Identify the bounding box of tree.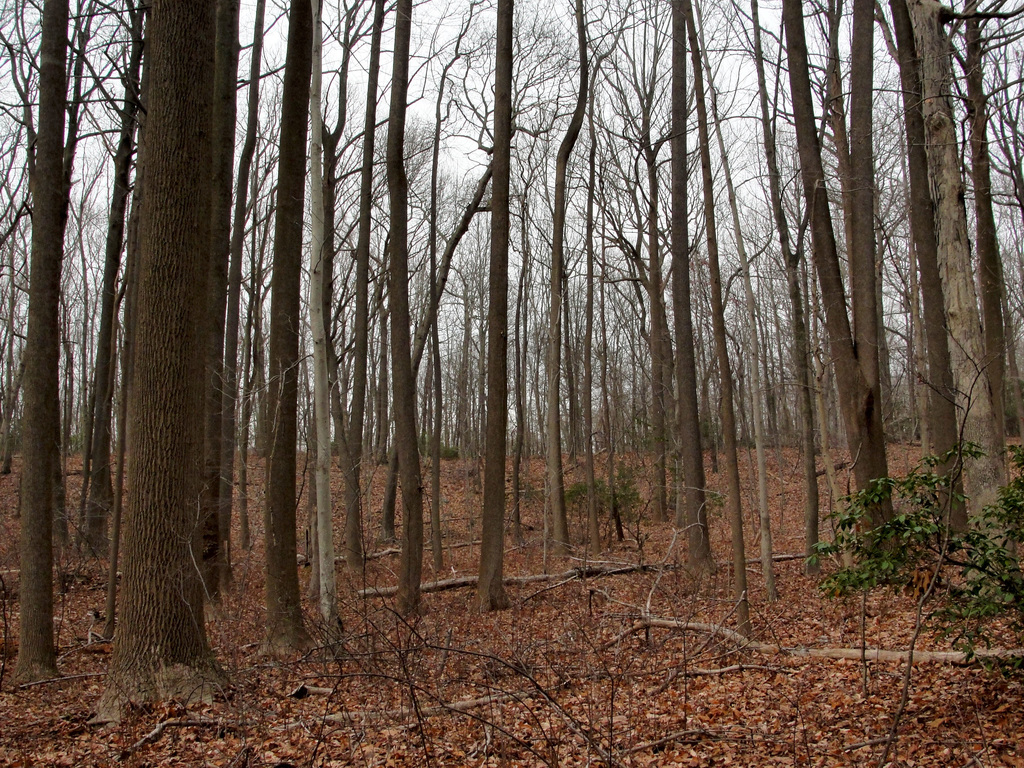
rect(776, 0, 913, 598).
